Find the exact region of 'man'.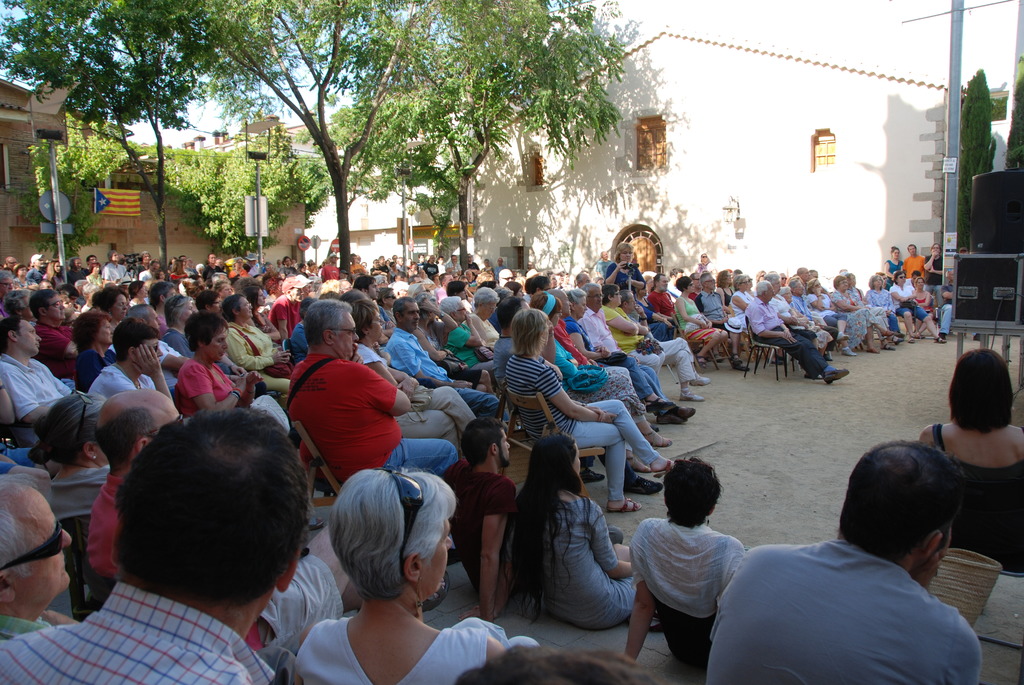
Exact region: [x1=688, y1=270, x2=704, y2=302].
